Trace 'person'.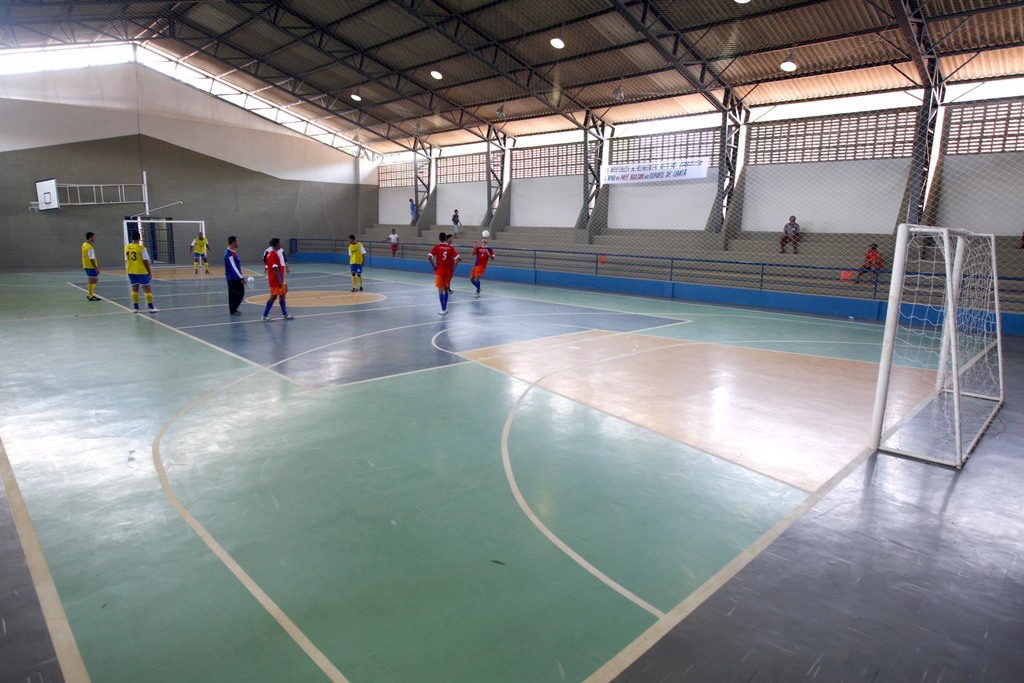
Traced to detection(451, 208, 462, 238).
